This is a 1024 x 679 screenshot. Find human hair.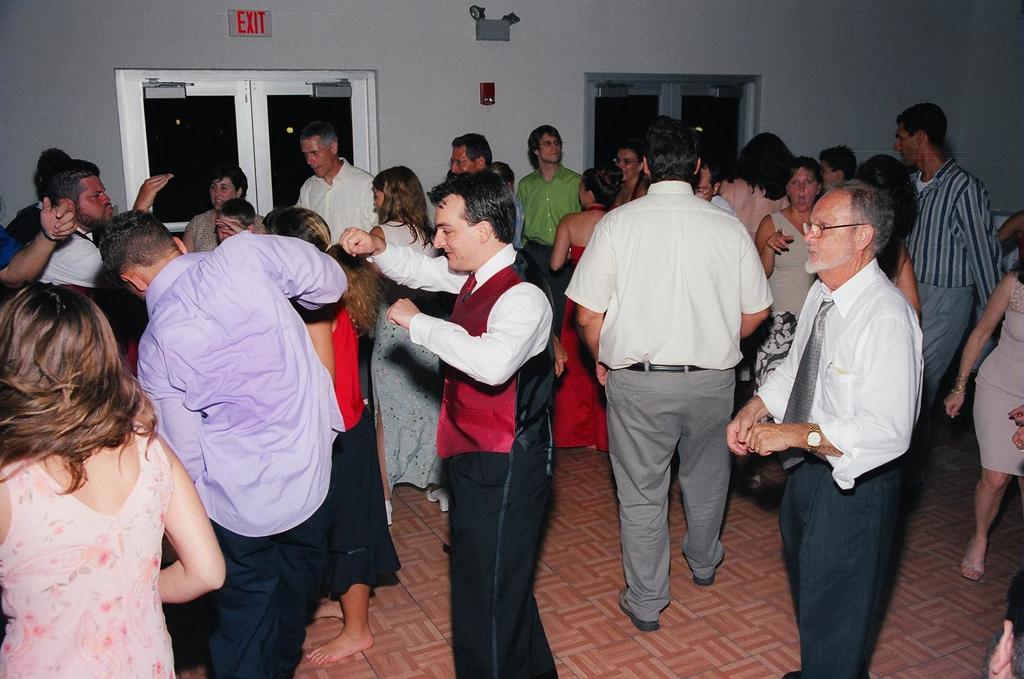
Bounding box: bbox(216, 196, 254, 226).
